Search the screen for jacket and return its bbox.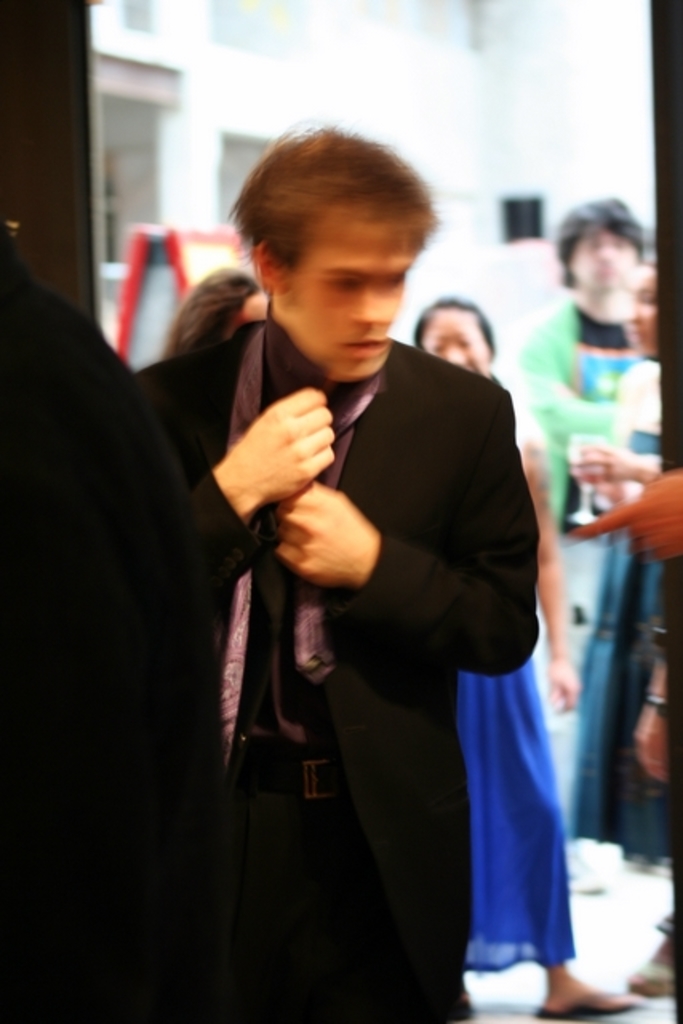
Found: 128,314,537,1022.
